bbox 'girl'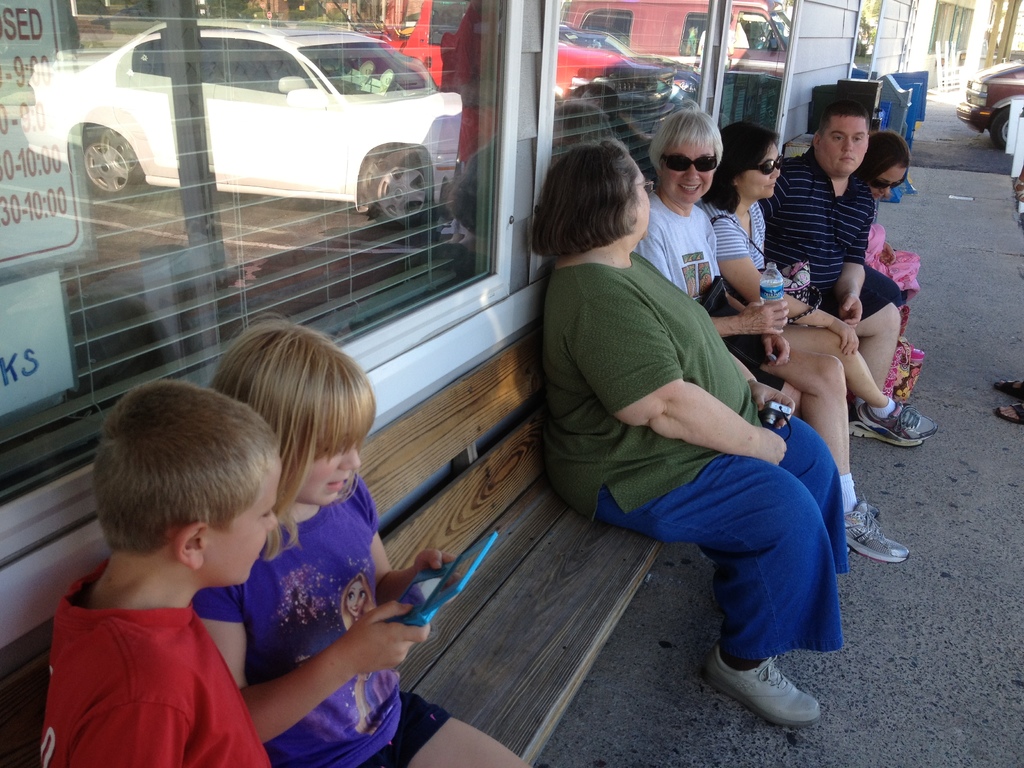
[192, 310, 529, 767]
